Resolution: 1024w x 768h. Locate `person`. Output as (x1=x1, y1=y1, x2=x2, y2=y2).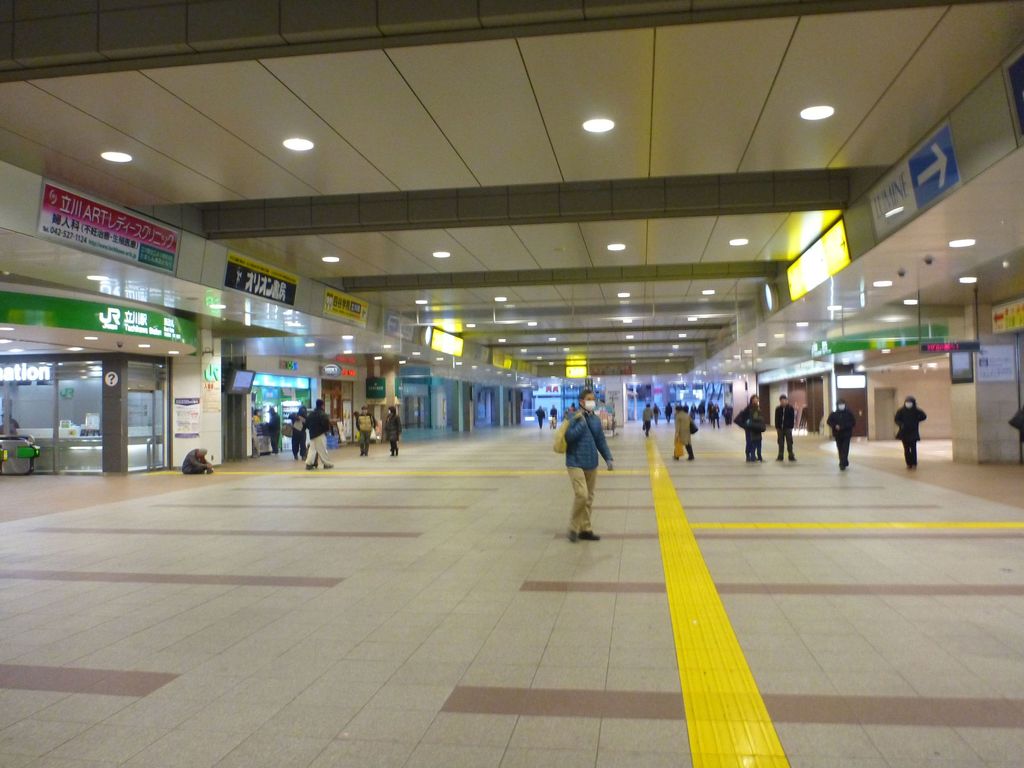
(x1=268, y1=409, x2=281, y2=452).
